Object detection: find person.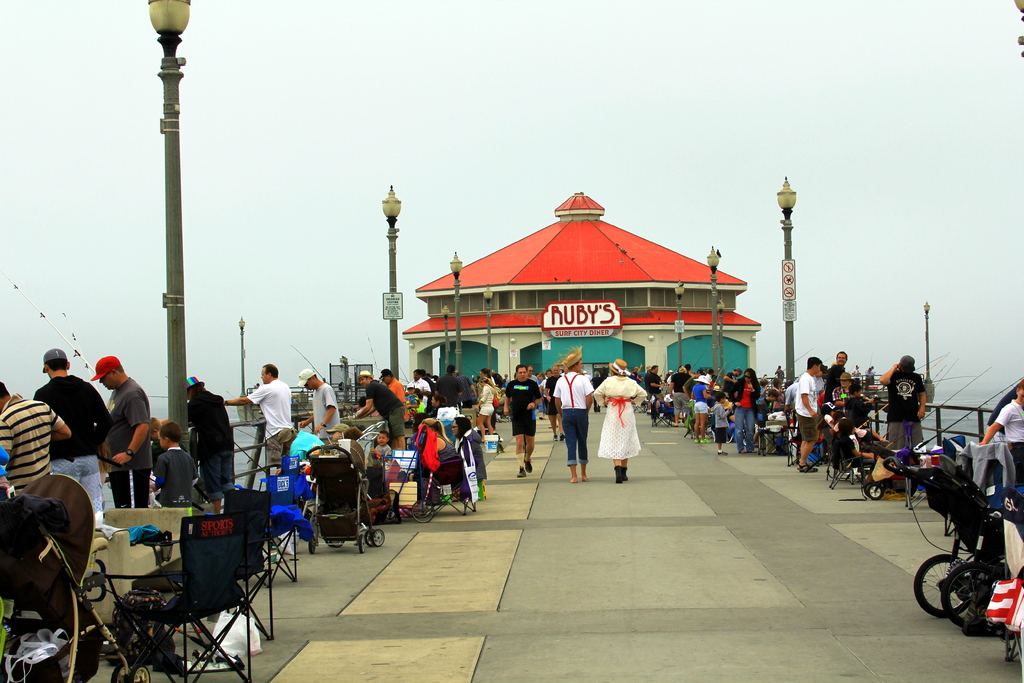
select_region(351, 371, 407, 445).
